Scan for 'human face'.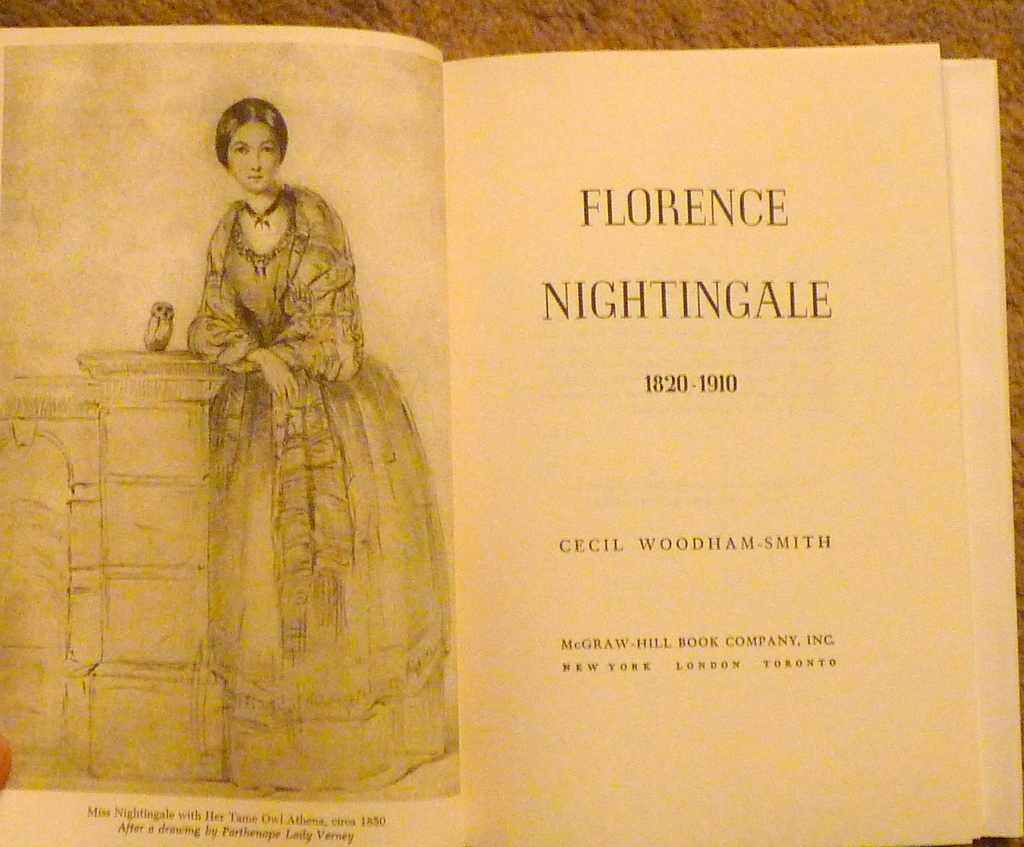
Scan result: rect(225, 120, 282, 193).
